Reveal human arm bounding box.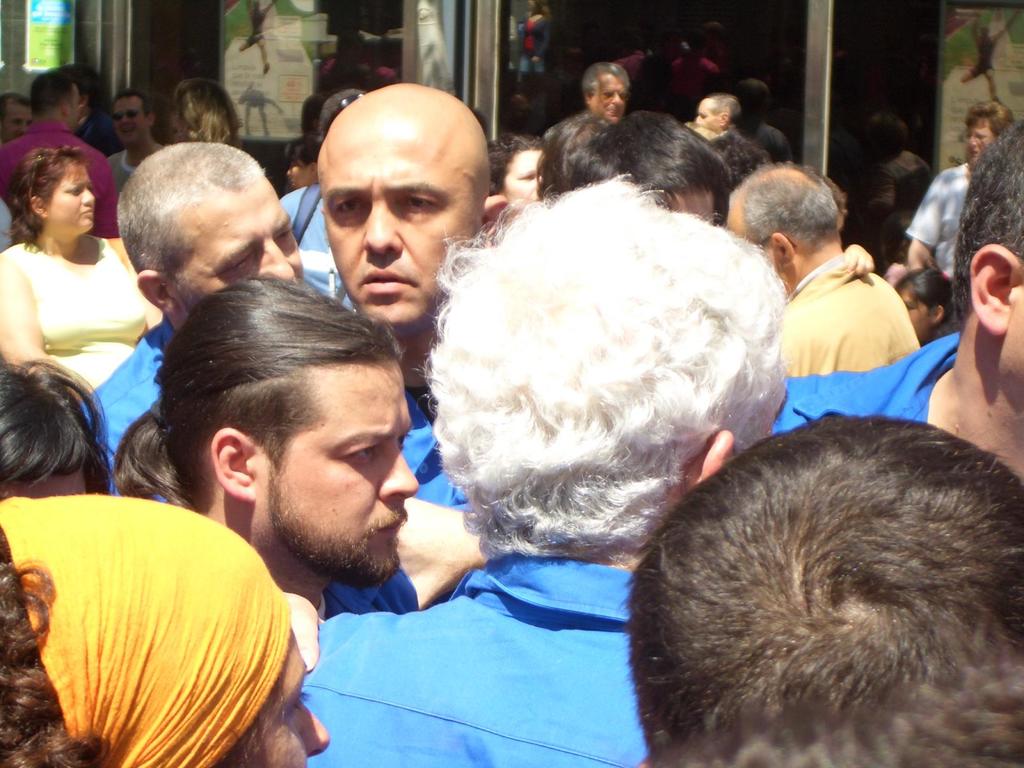
Revealed: region(0, 260, 89, 404).
